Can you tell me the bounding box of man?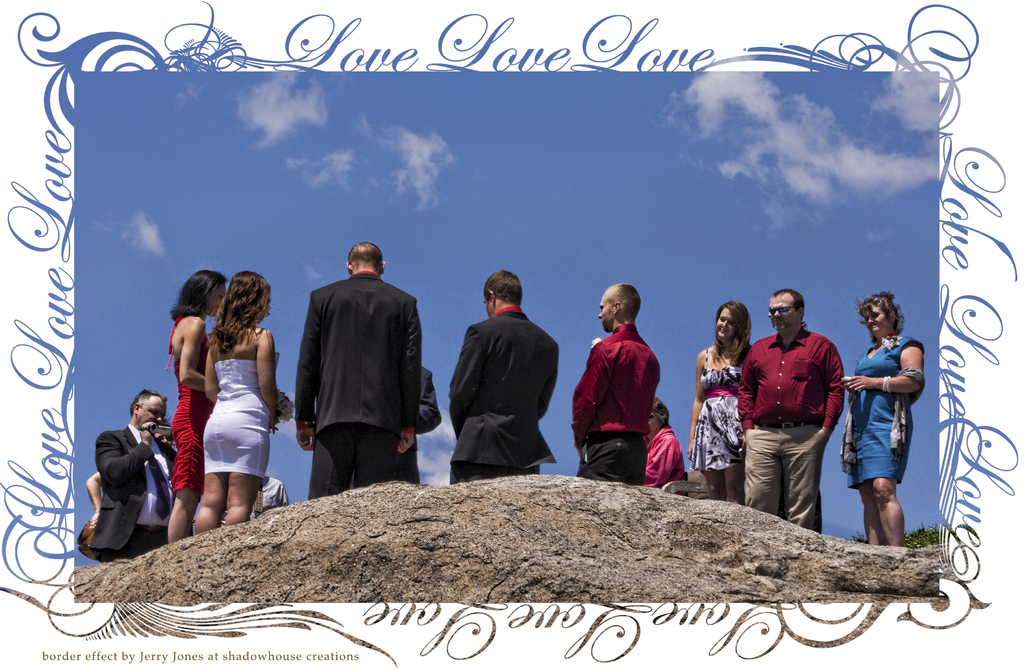
locate(291, 249, 438, 477).
